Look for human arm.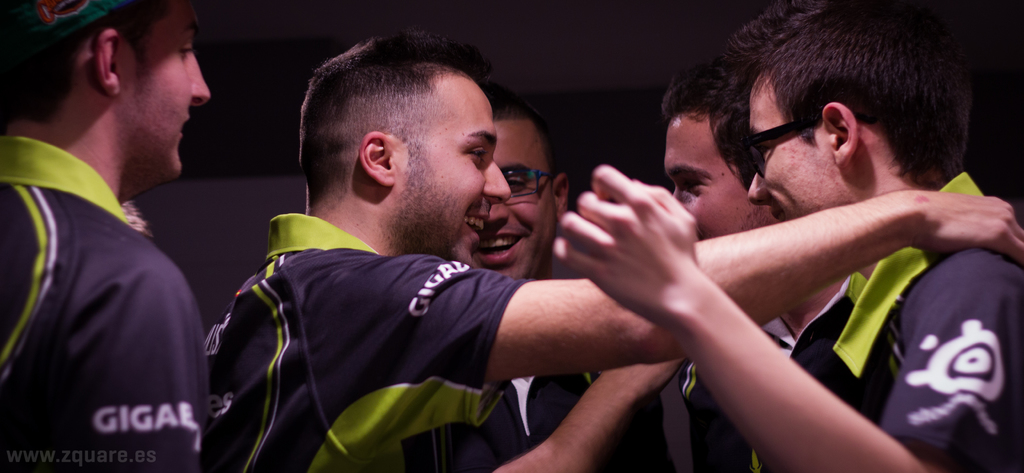
Found: x1=552 y1=170 x2=1021 y2=470.
